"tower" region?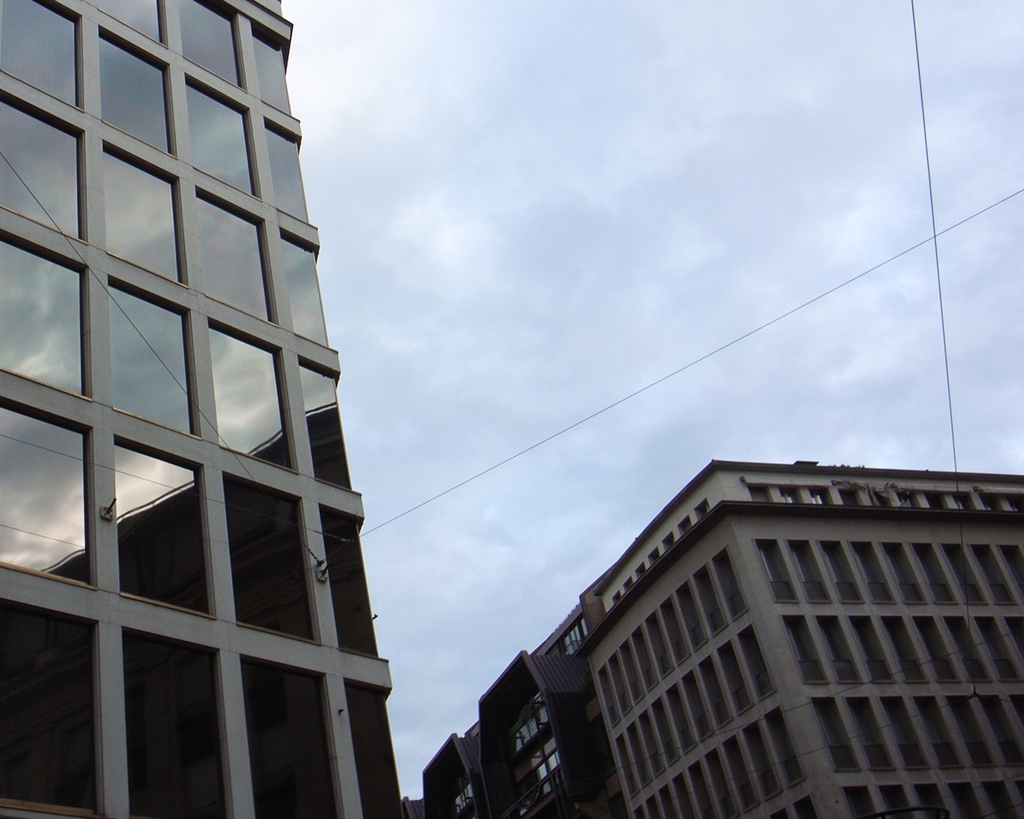
box(417, 456, 1023, 812)
